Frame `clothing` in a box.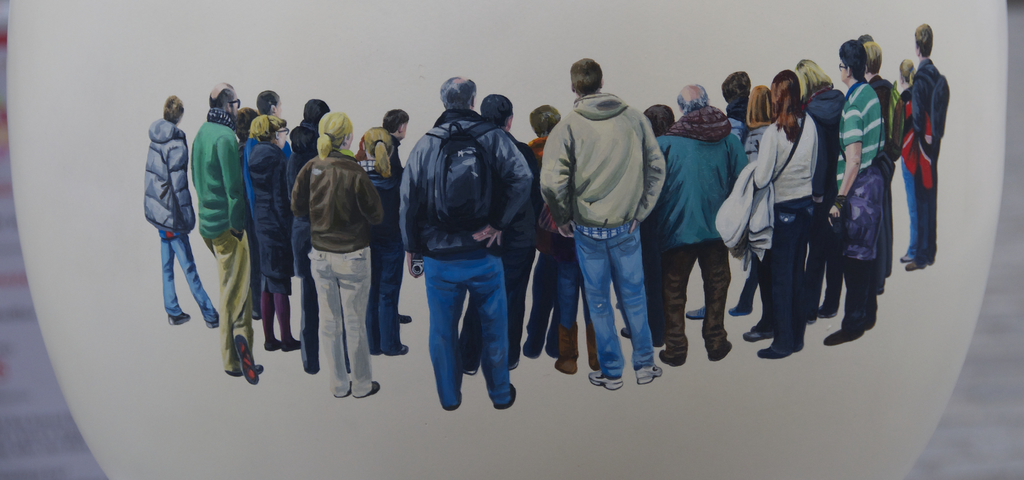
(x1=189, y1=120, x2=276, y2=404).
